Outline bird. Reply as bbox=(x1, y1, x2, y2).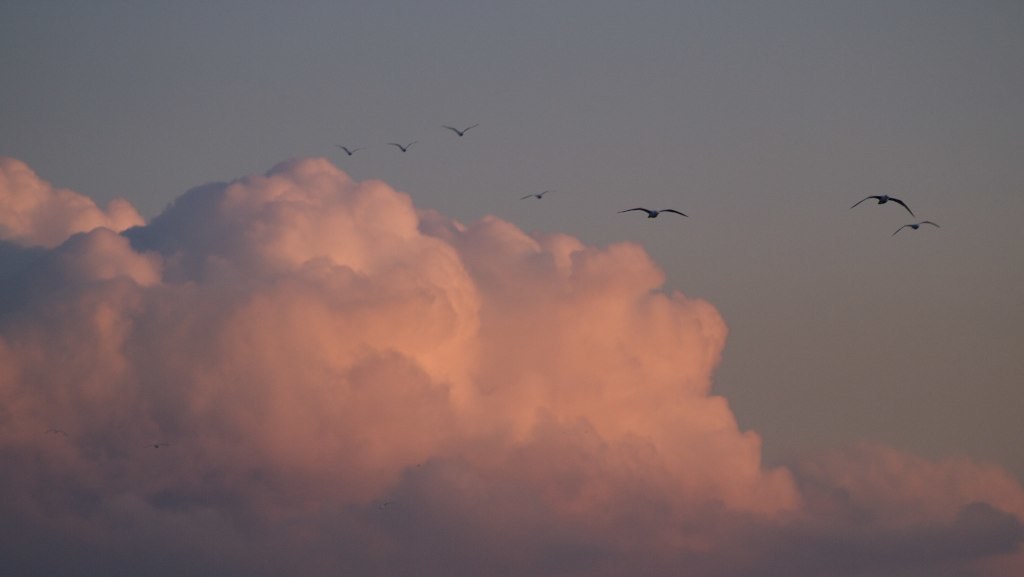
bbox=(395, 144, 422, 152).
